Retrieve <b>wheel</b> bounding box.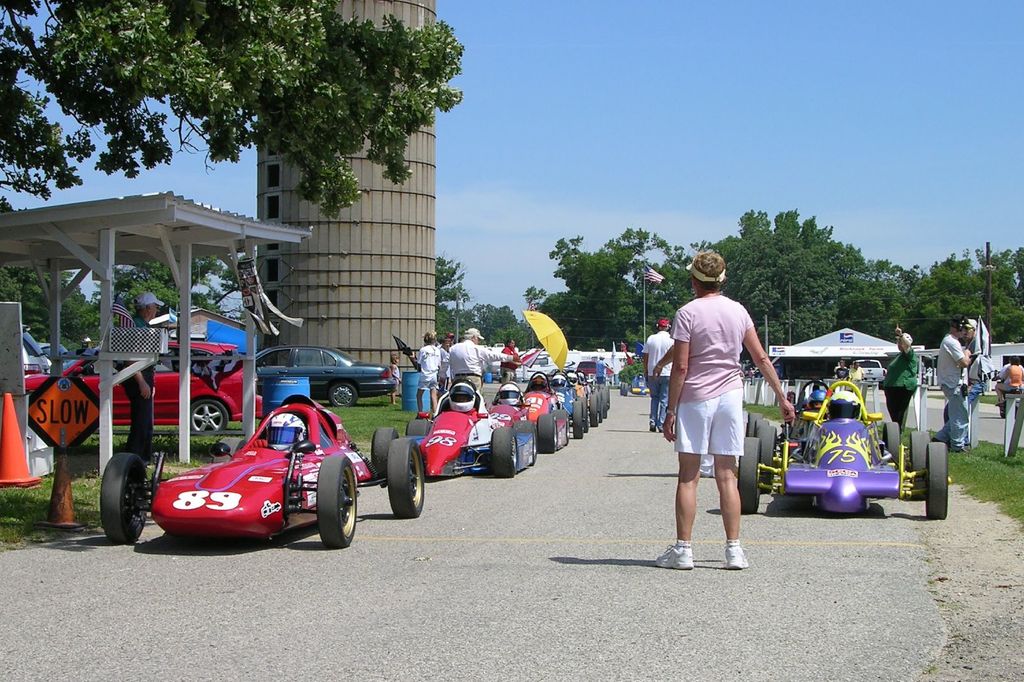
Bounding box: box=[598, 387, 609, 420].
